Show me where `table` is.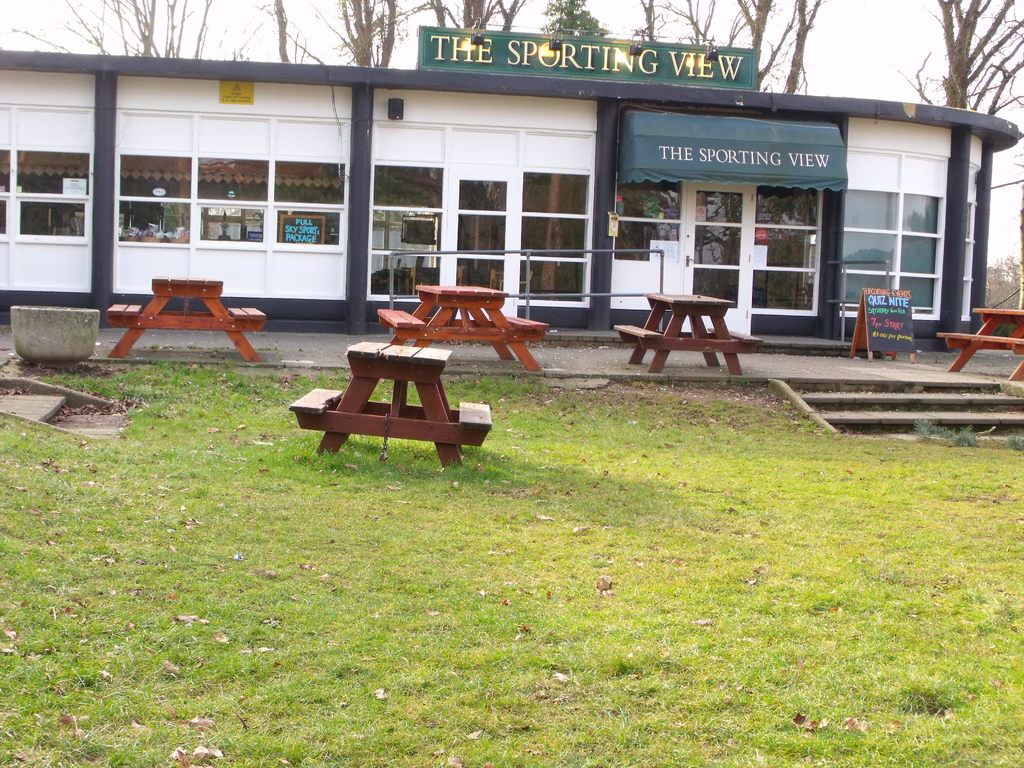
`table` is at l=375, t=285, r=548, b=368.
